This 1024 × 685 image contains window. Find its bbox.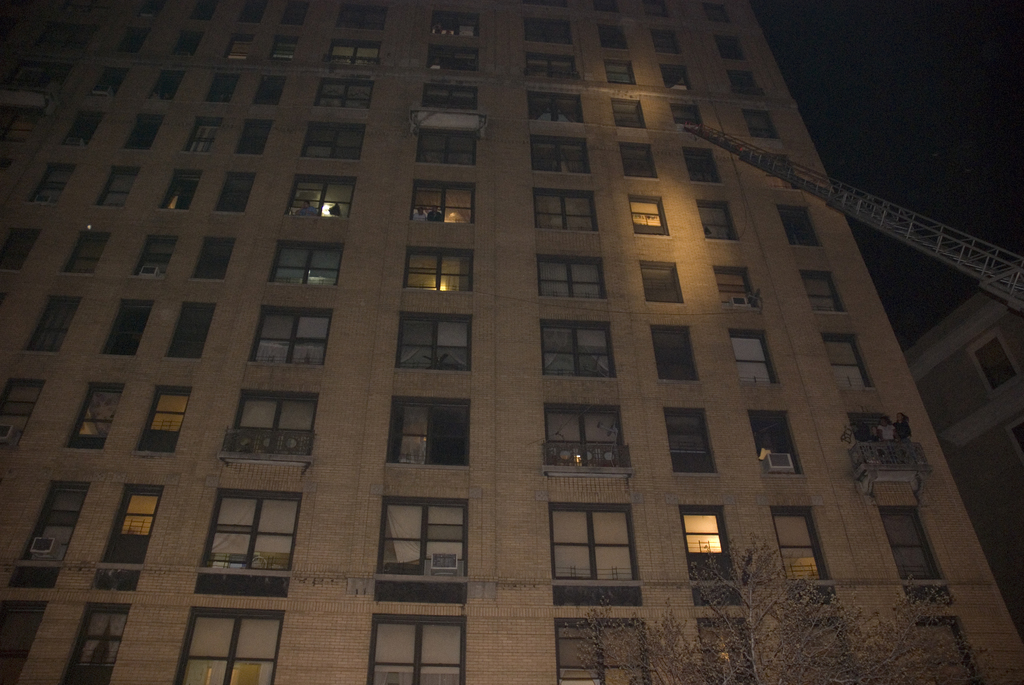
bbox=[61, 602, 133, 684].
